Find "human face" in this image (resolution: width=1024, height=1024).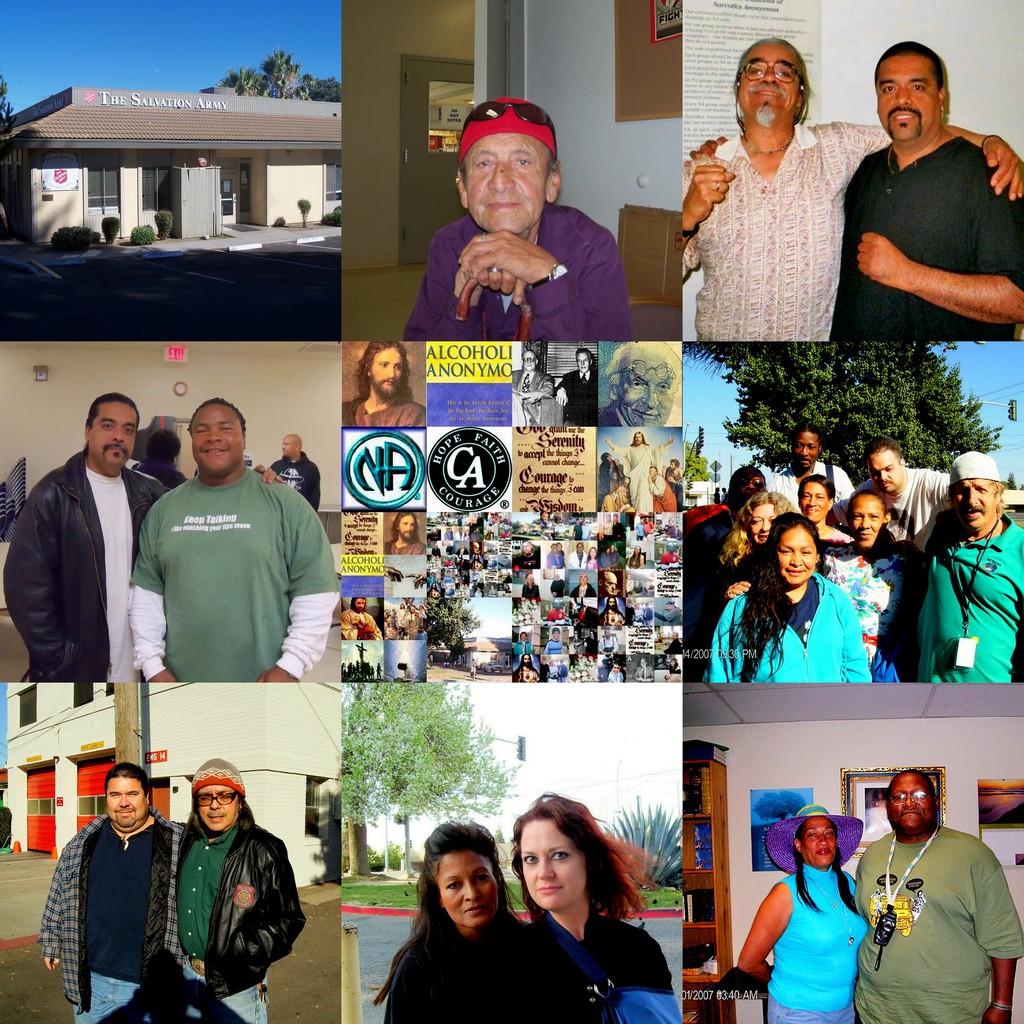
851,490,884,550.
